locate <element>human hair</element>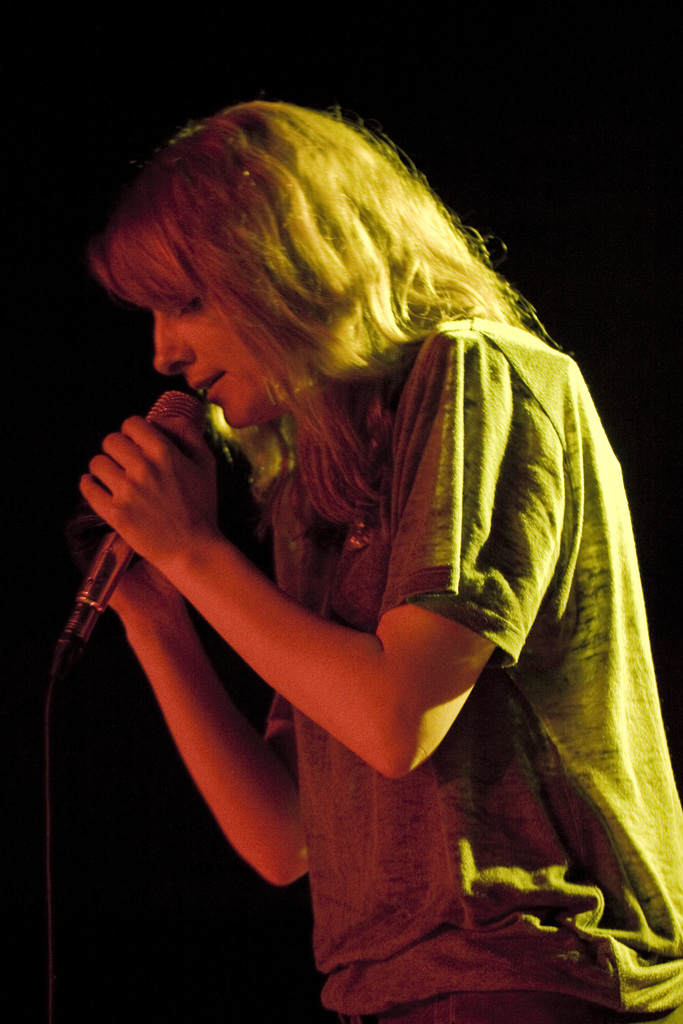
crop(111, 65, 537, 497)
